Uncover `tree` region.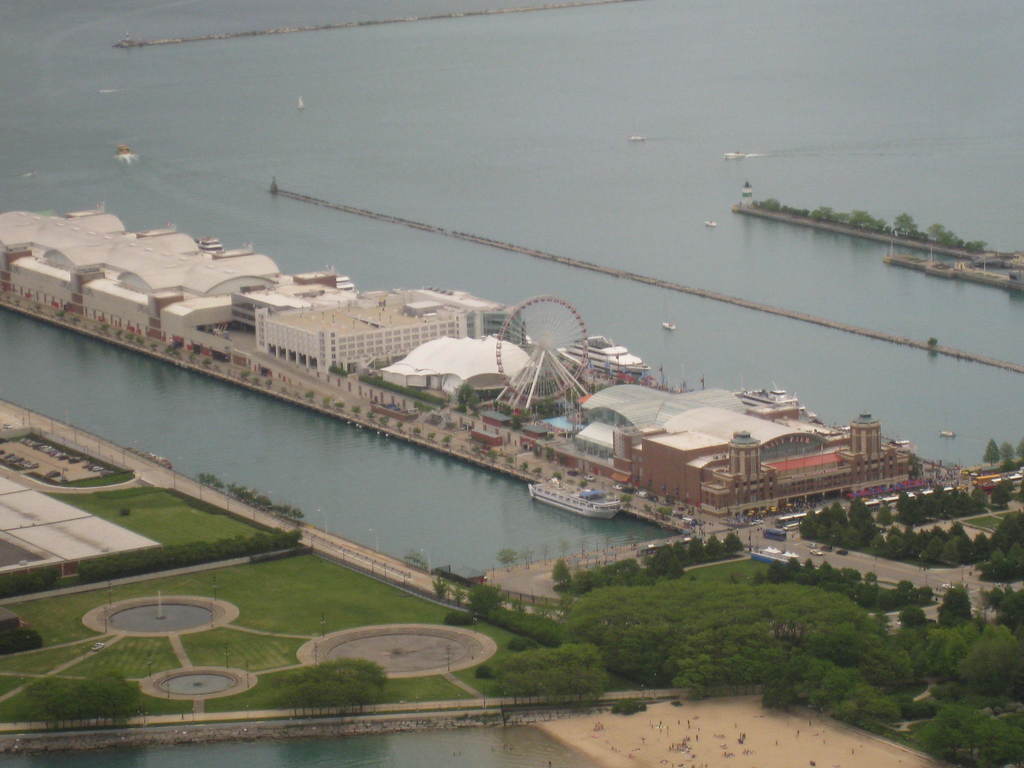
Uncovered: 170, 349, 182, 361.
